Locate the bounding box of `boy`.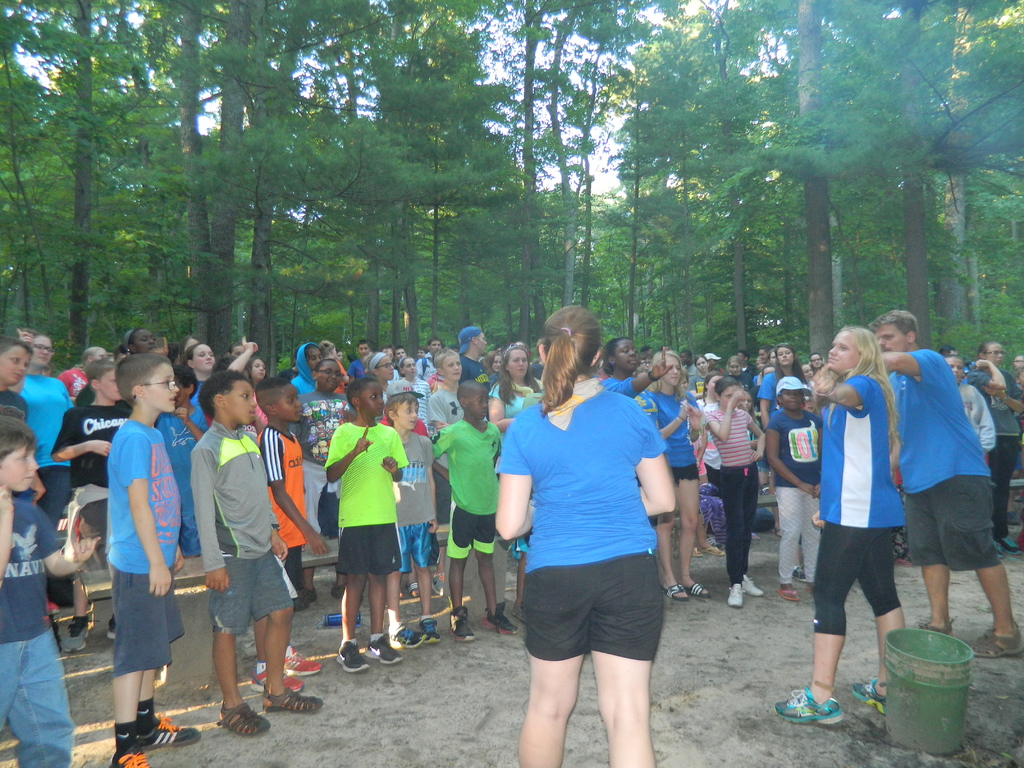
Bounding box: (175,376,329,733).
